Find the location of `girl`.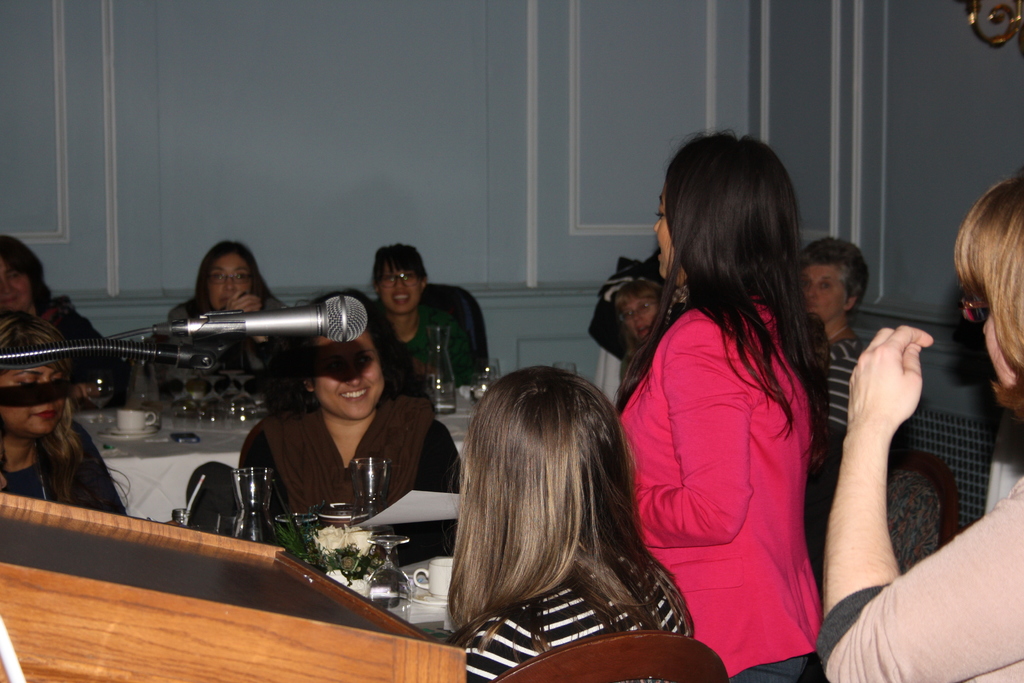
Location: select_region(173, 242, 291, 319).
